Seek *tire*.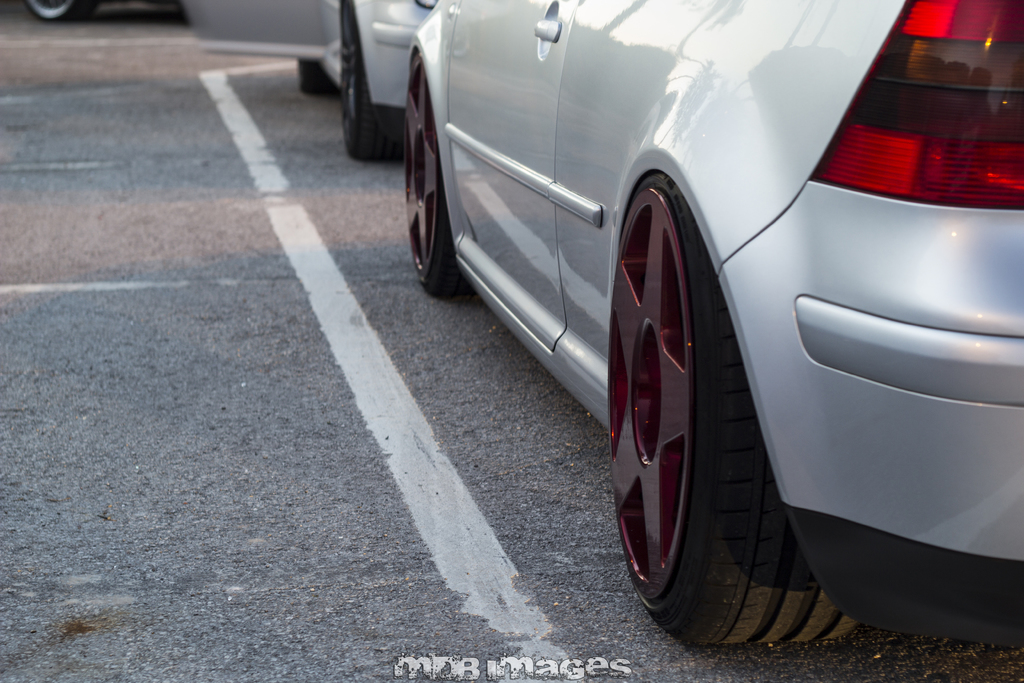
[300, 56, 332, 94].
